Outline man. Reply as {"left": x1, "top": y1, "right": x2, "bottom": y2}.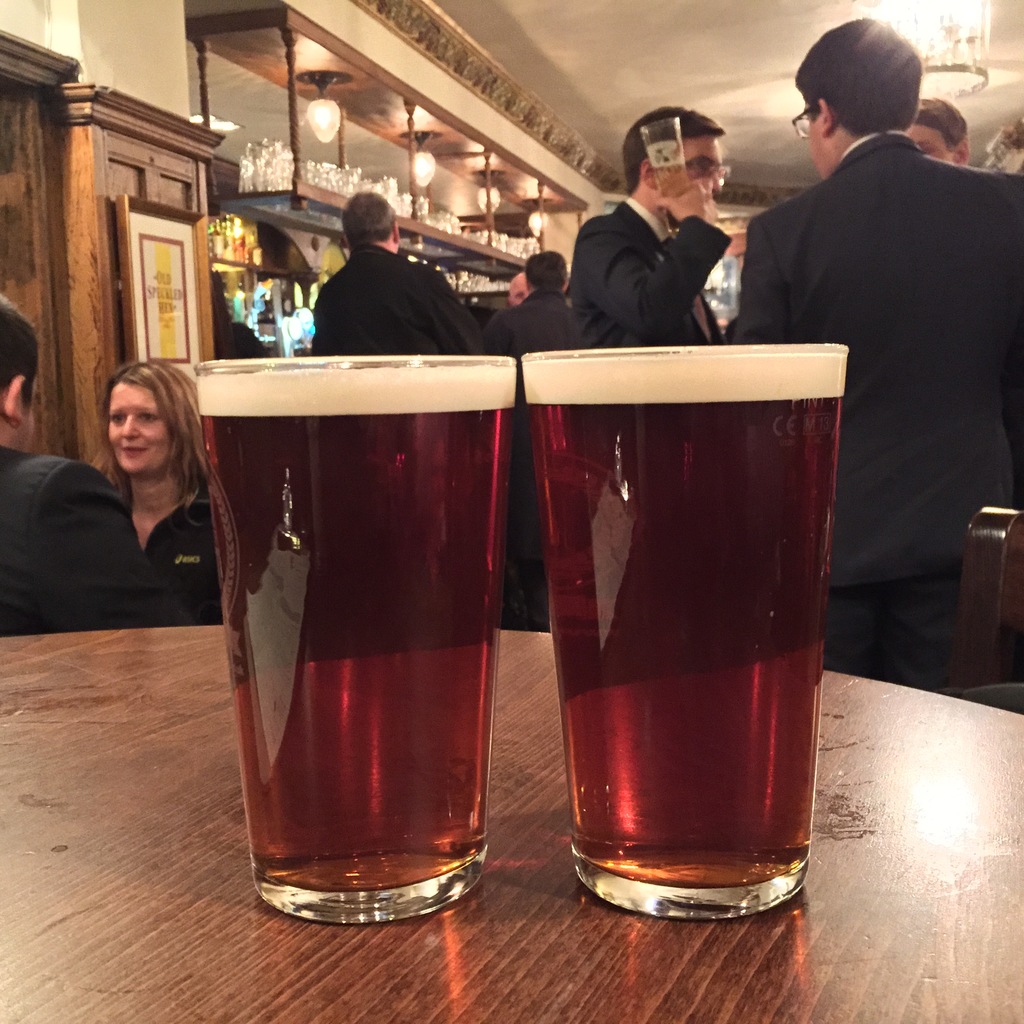
{"left": 481, "top": 246, "right": 576, "bottom": 625}.
